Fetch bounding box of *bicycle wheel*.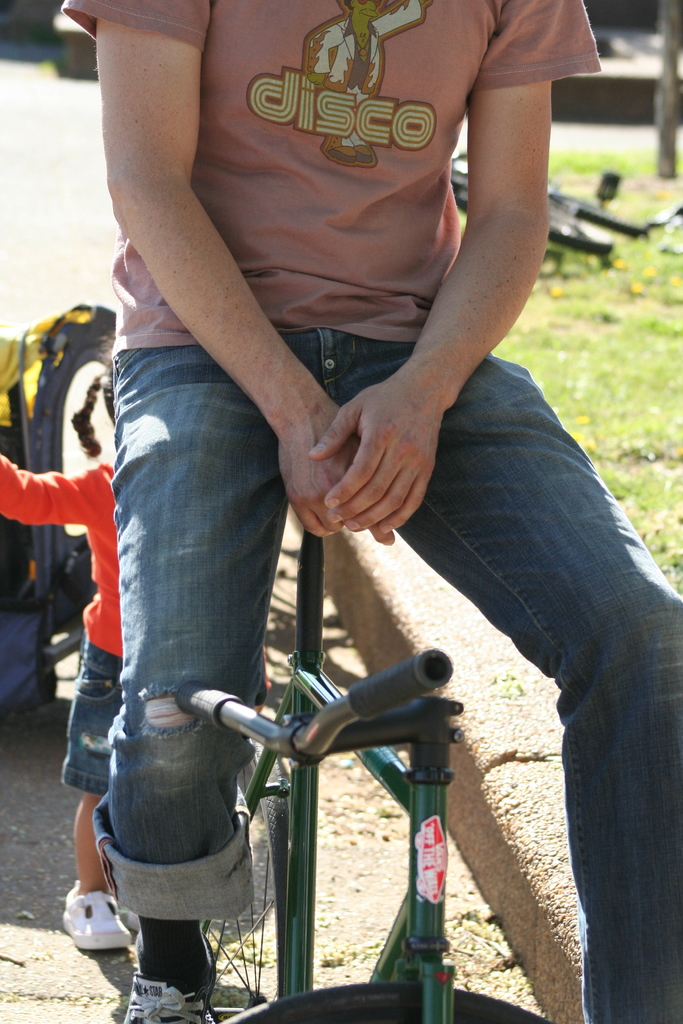
Bbox: BBox(201, 739, 288, 1000).
